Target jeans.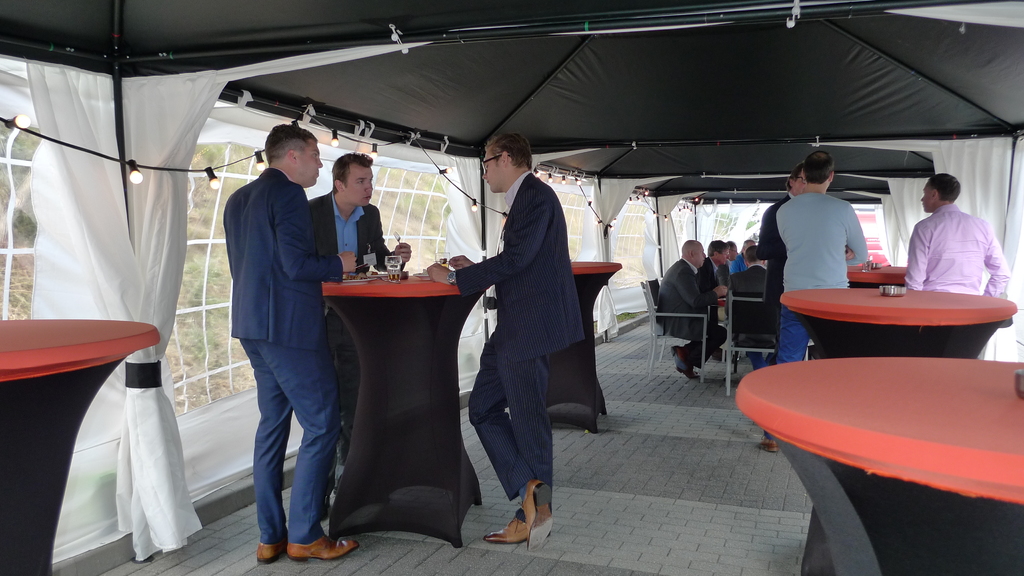
Target region: detection(776, 311, 809, 366).
